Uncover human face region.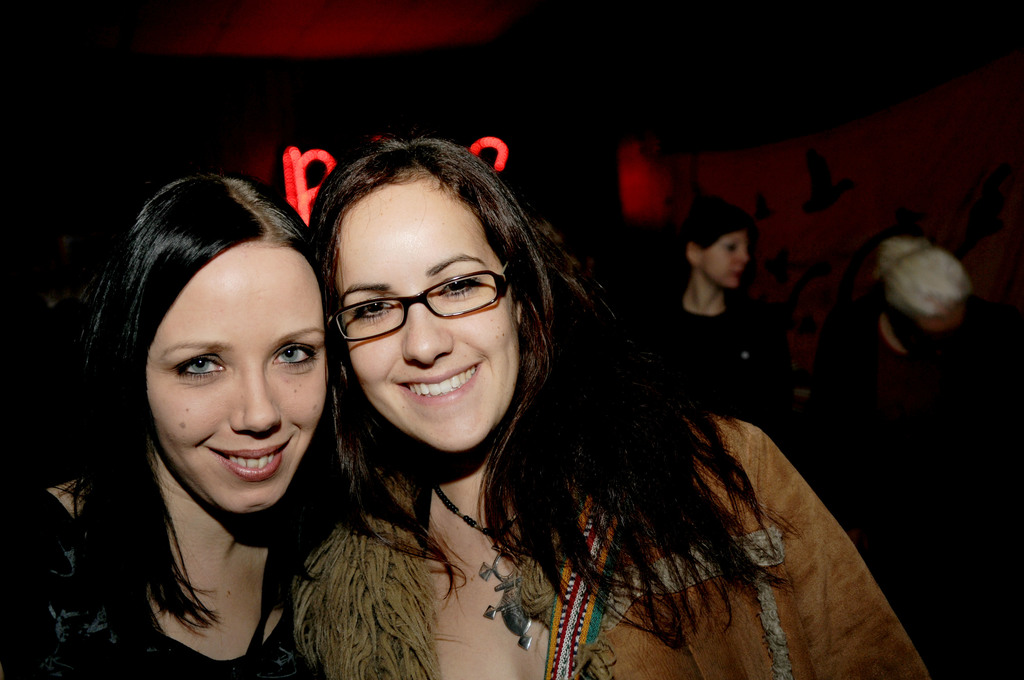
Uncovered: [left=330, top=193, right=530, bottom=452].
